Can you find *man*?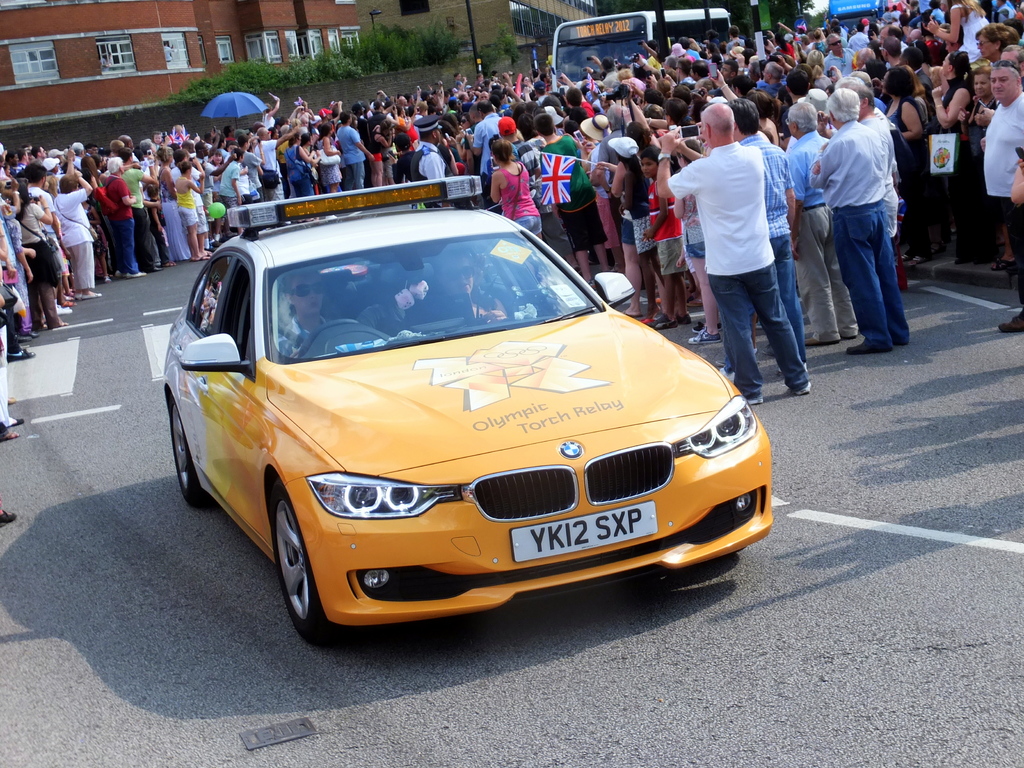
Yes, bounding box: rect(982, 60, 1023, 338).
